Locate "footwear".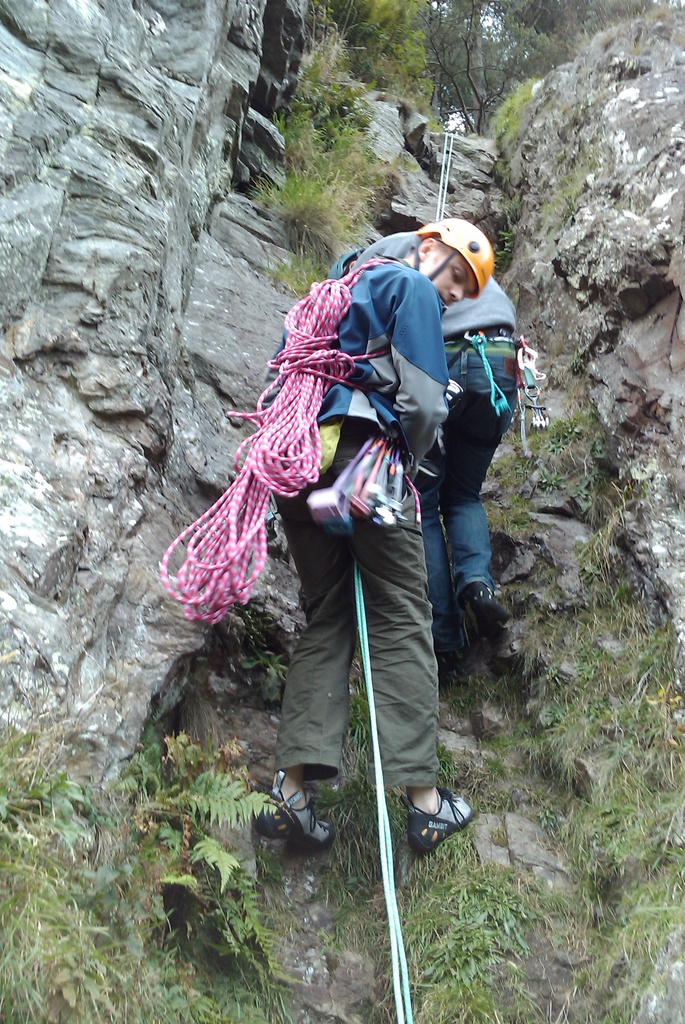
Bounding box: [400, 777, 469, 852].
